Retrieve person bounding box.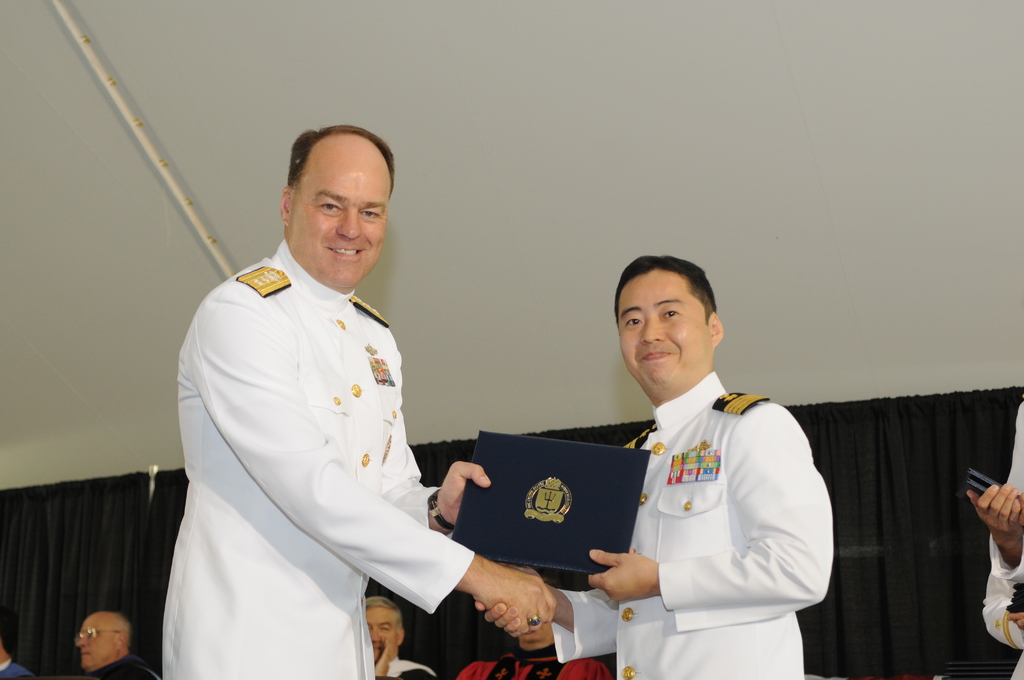
Bounding box: box(364, 595, 437, 679).
